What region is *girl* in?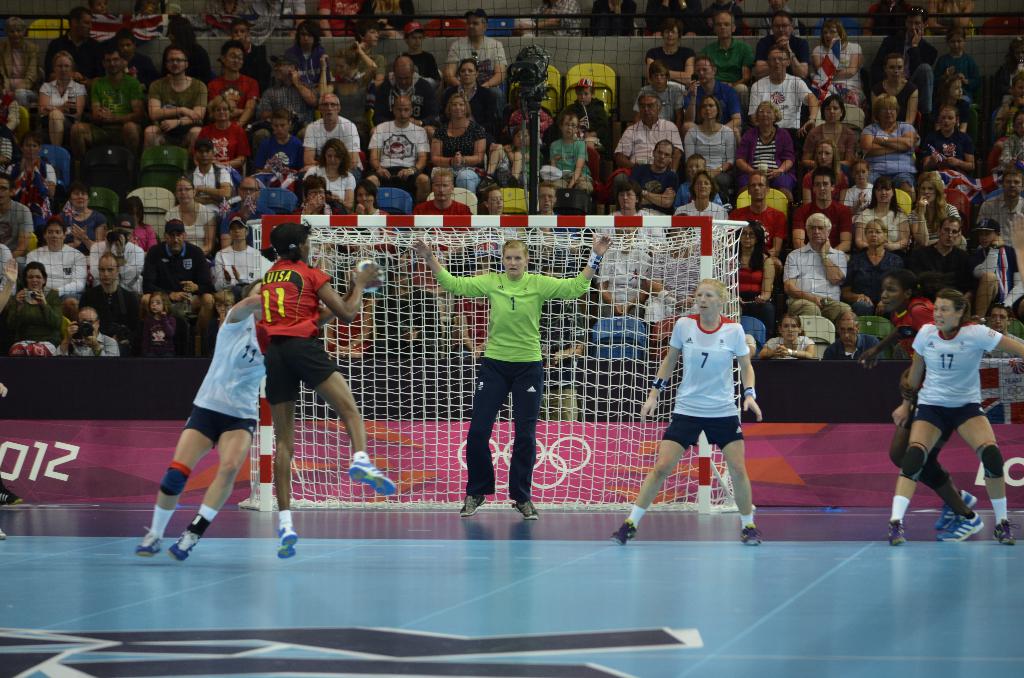
bbox(908, 291, 1023, 531).
